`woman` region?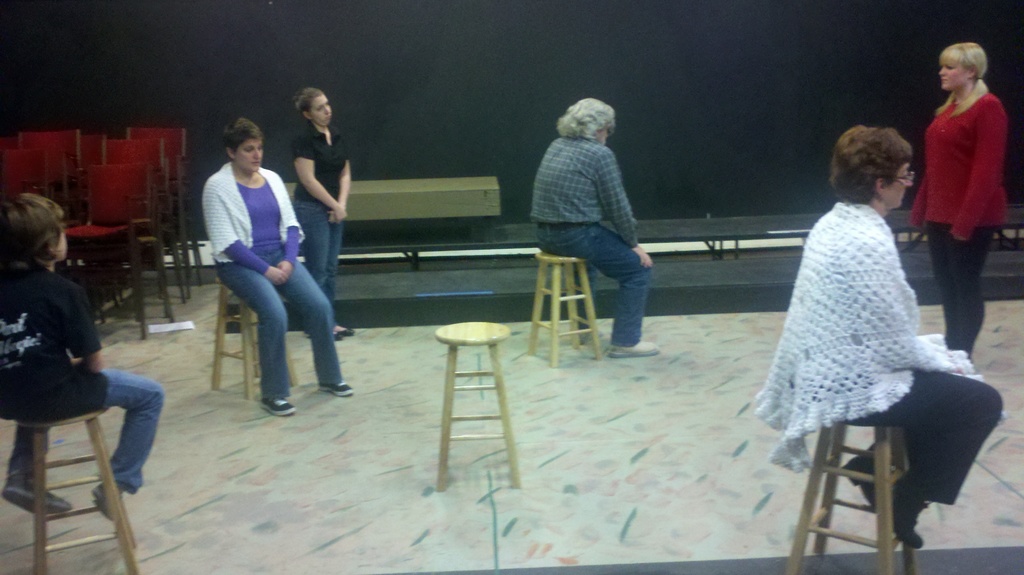
l=760, t=103, r=974, b=491
